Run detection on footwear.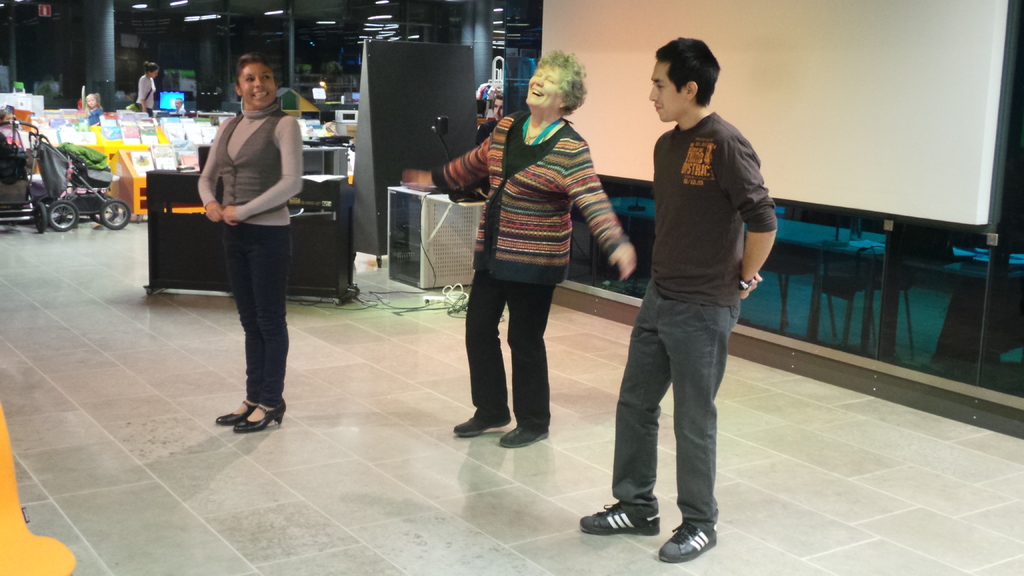
Result: {"left": 588, "top": 490, "right": 664, "bottom": 545}.
